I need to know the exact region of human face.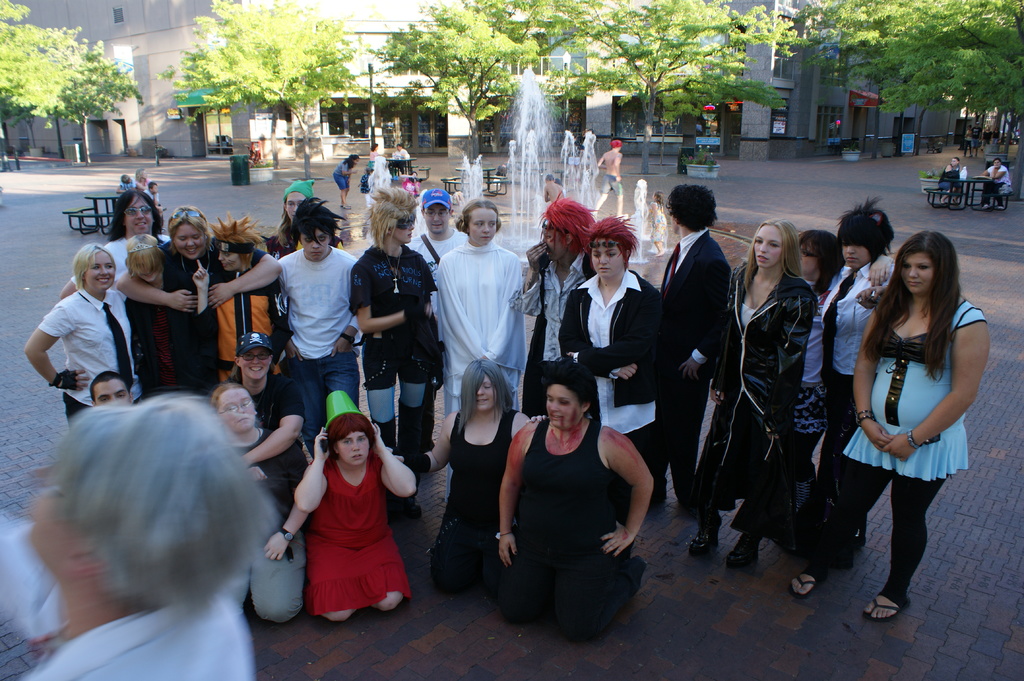
Region: [x1=86, y1=255, x2=115, y2=292].
